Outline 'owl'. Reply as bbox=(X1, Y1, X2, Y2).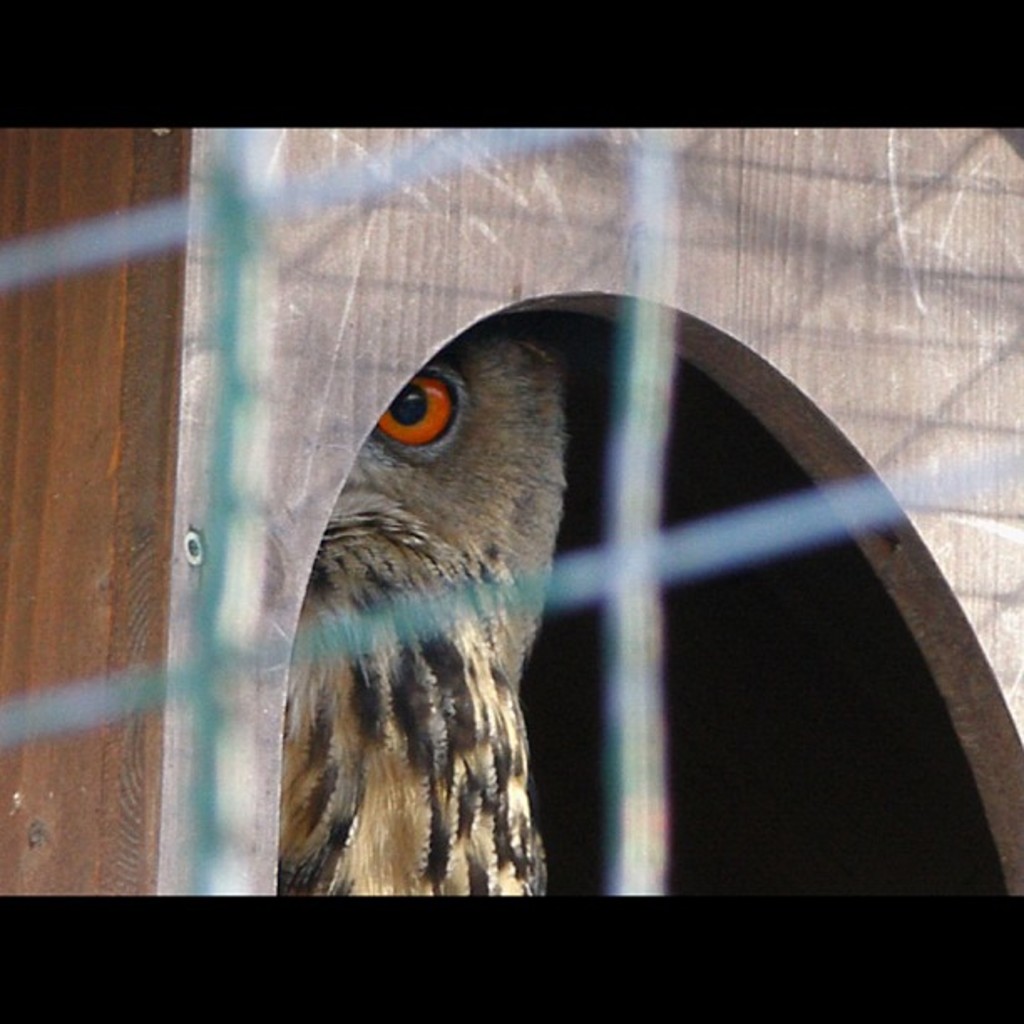
bbox=(281, 315, 572, 905).
